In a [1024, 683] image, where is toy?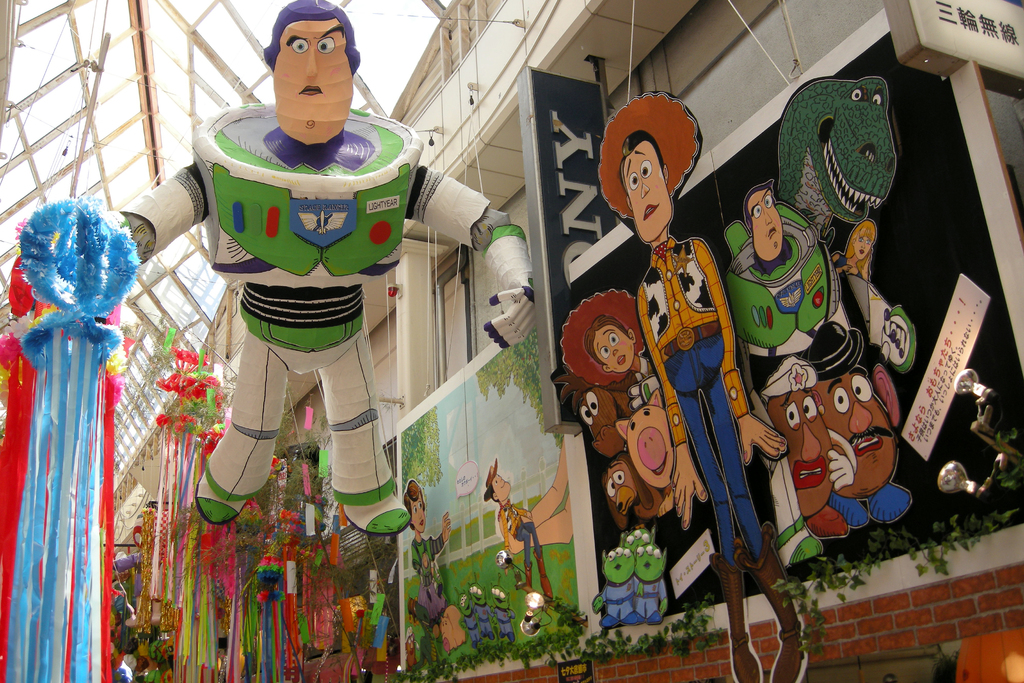
select_region(810, 318, 919, 528).
